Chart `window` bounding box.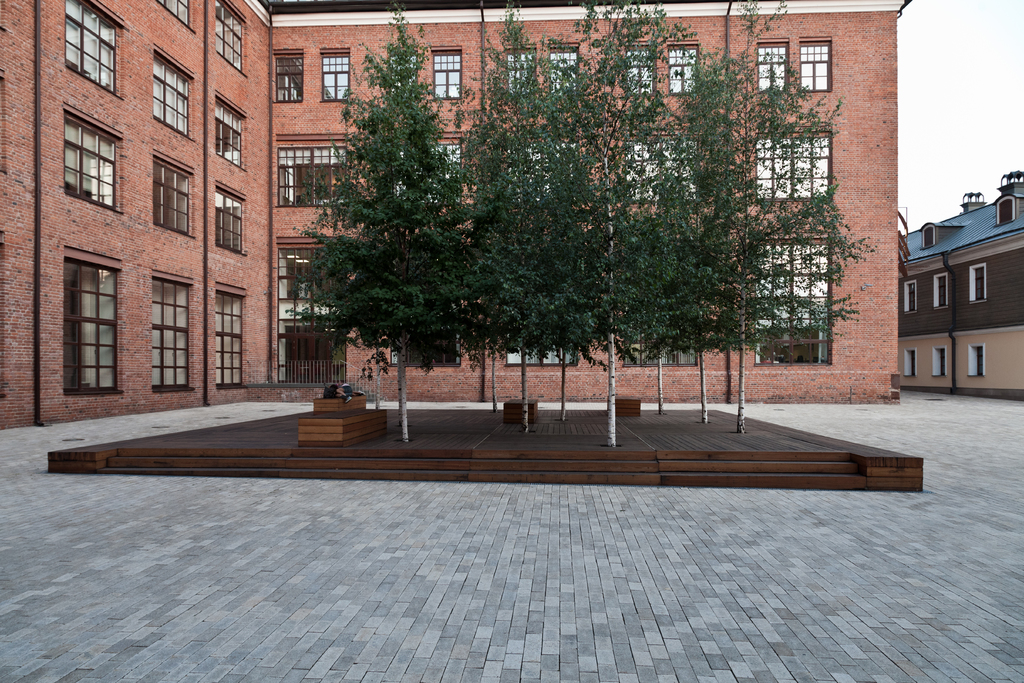
Charted: bbox=[548, 46, 580, 99].
